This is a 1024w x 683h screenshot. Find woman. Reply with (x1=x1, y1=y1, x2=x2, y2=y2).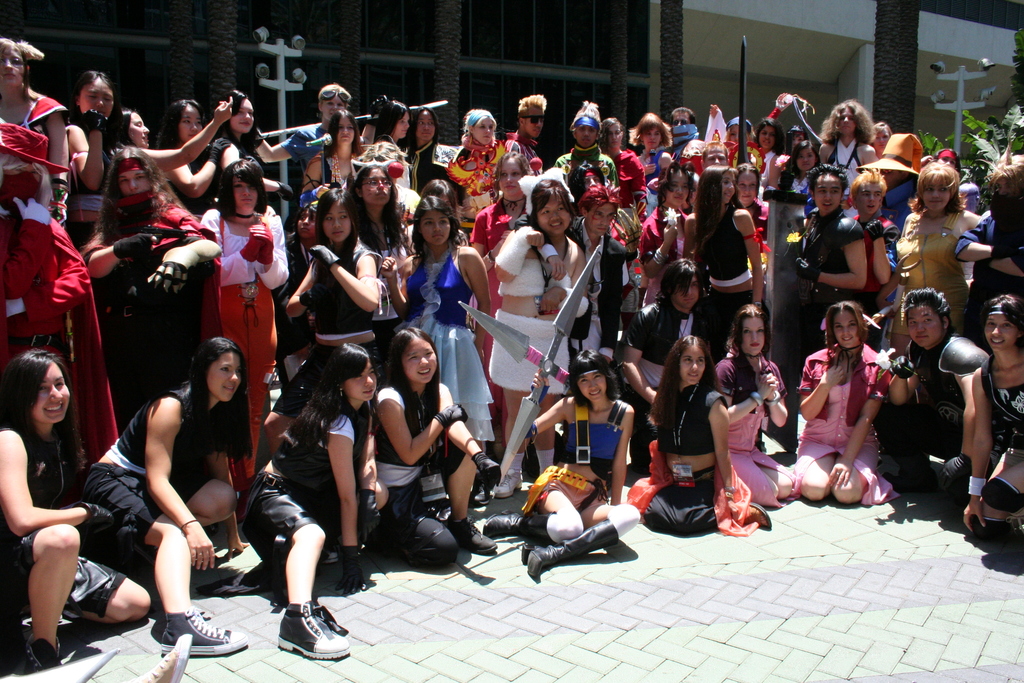
(x1=735, y1=165, x2=776, y2=245).
